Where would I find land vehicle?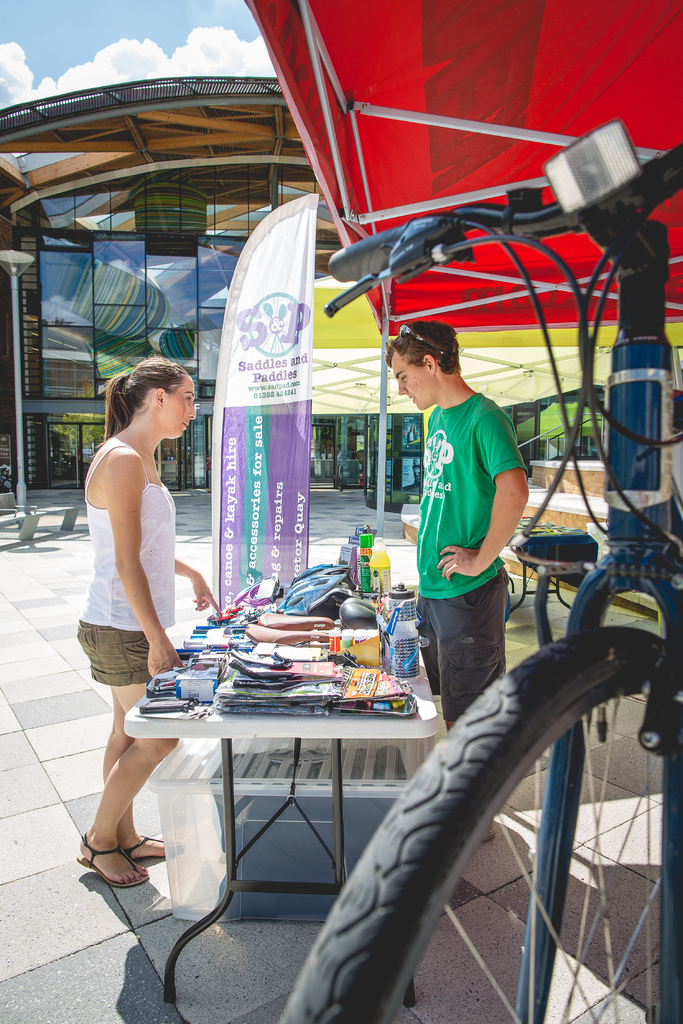
At (290, 246, 682, 1023).
